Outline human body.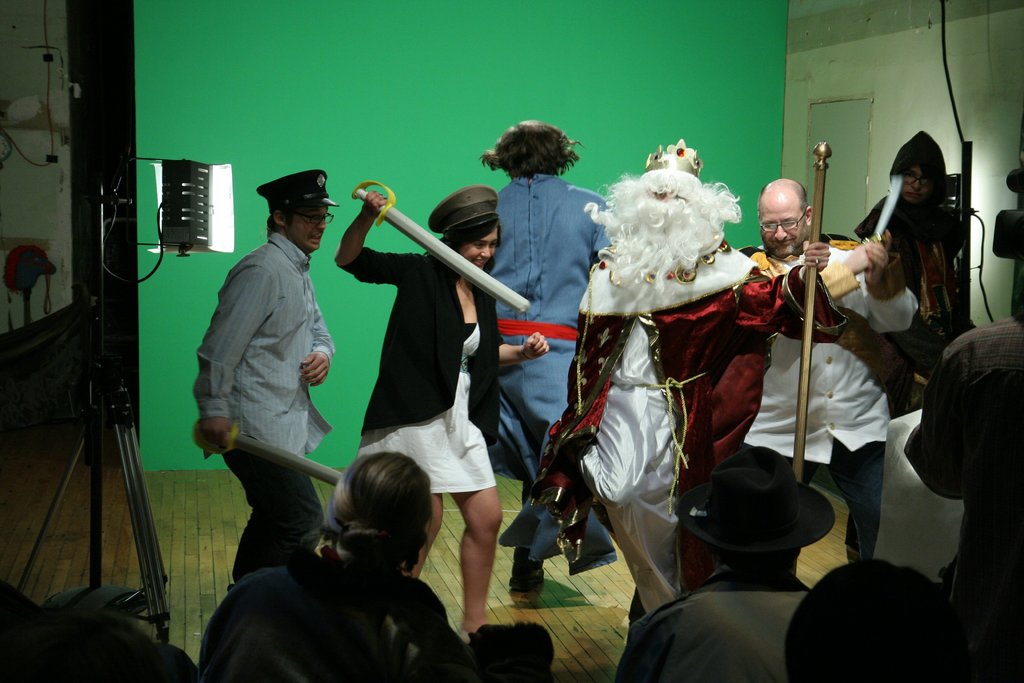
Outline: box(179, 151, 344, 652).
